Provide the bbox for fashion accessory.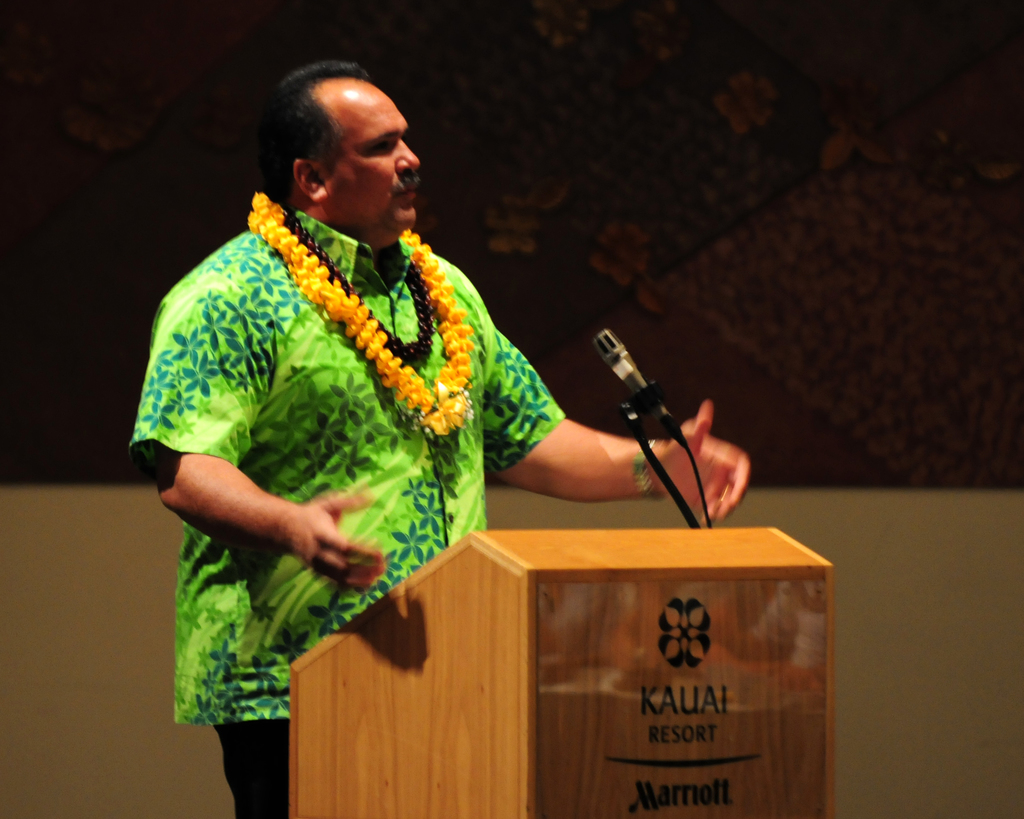
243/187/476/440.
